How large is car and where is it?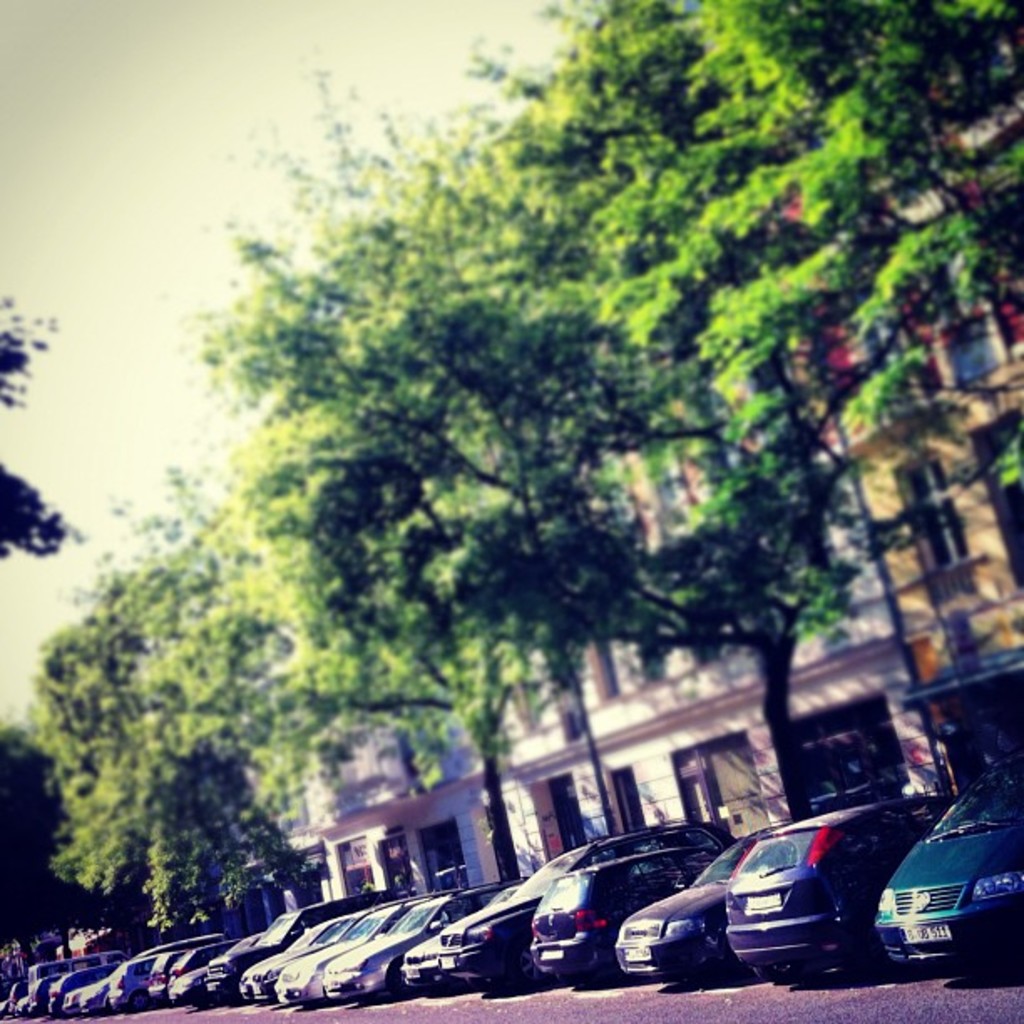
Bounding box: bbox(271, 907, 425, 1001).
